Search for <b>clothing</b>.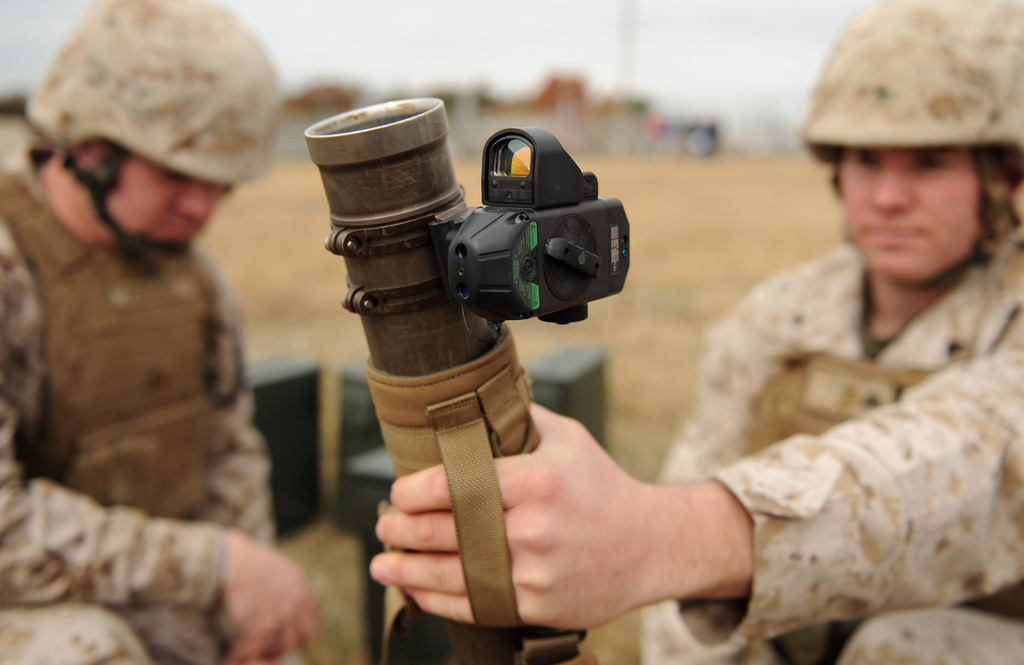
Found at 0/153/304/664.
